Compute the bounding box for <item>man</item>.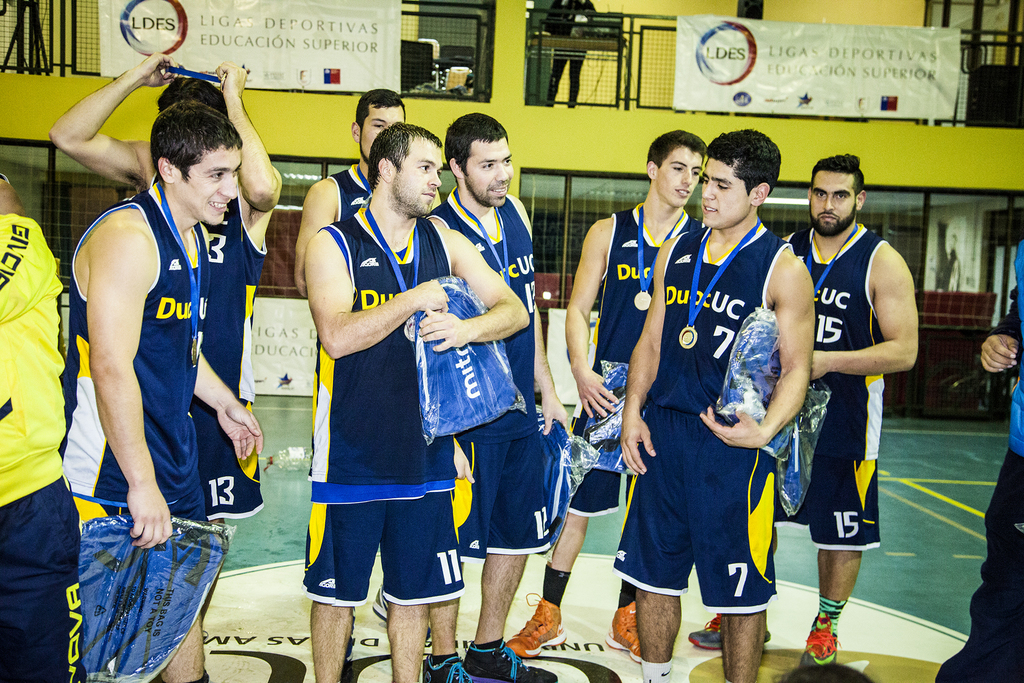
(x1=297, y1=84, x2=409, y2=472).
